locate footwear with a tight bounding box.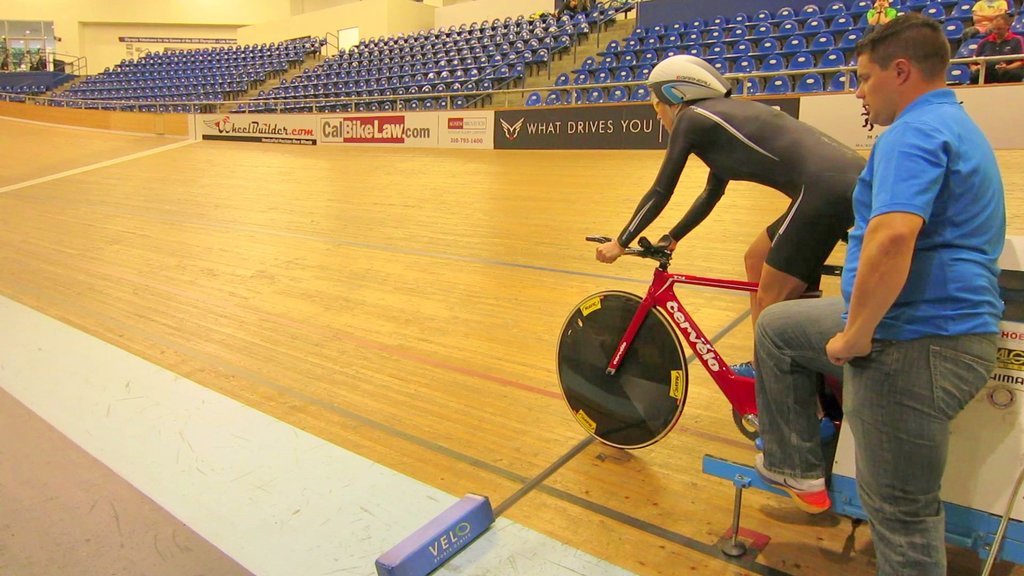
753:417:836:451.
